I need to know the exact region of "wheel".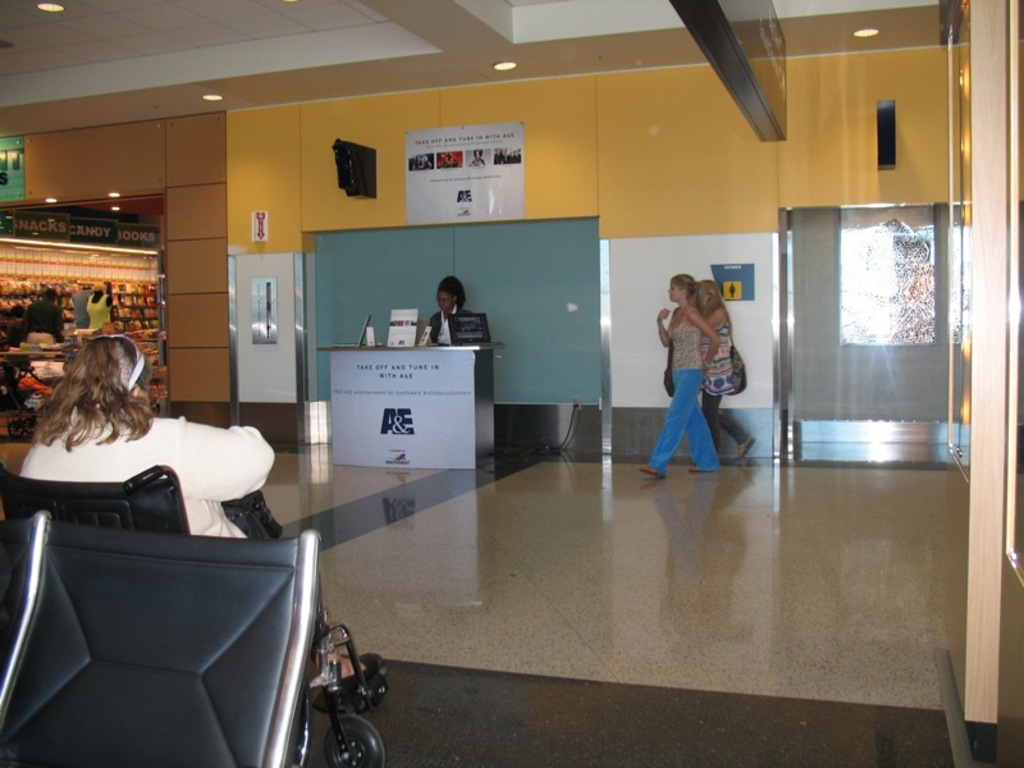
Region: bbox=[22, 419, 36, 436].
